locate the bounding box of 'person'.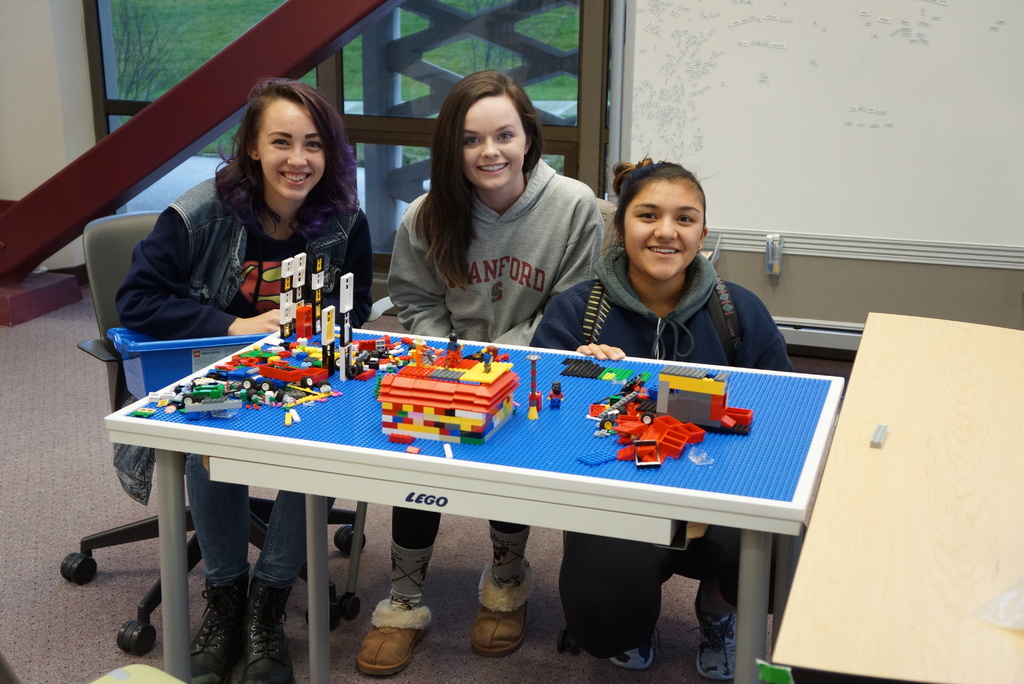
Bounding box: left=119, top=74, right=372, bottom=683.
